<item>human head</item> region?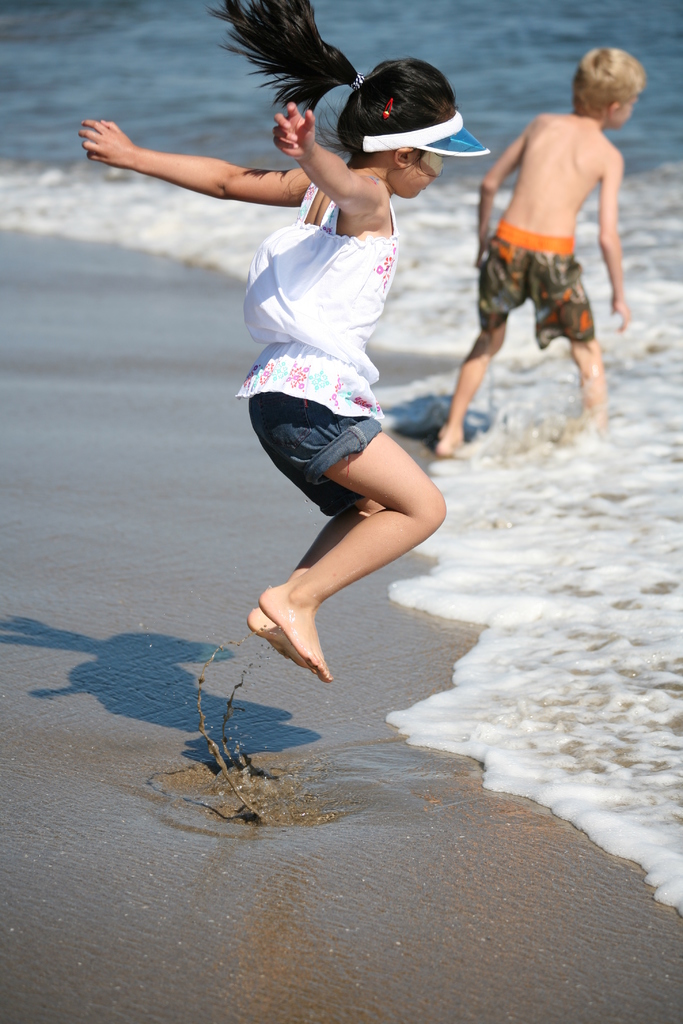
(x1=340, y1=53, x2=459, y2=196)
